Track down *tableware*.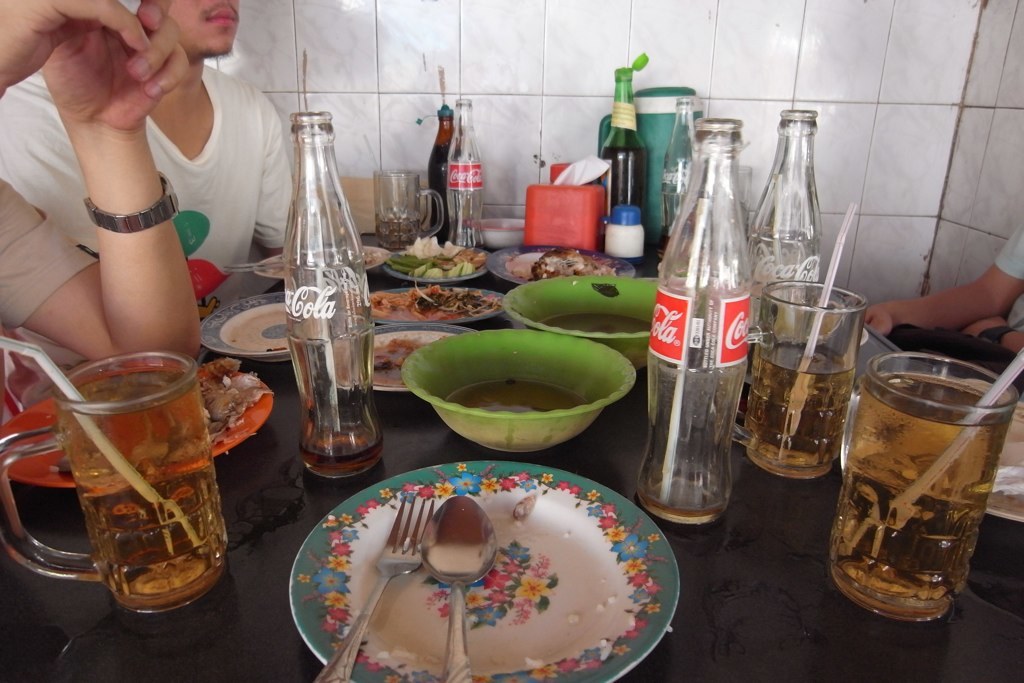
Tracked to <bbox>421, 496, 497, 682</bbox>.
